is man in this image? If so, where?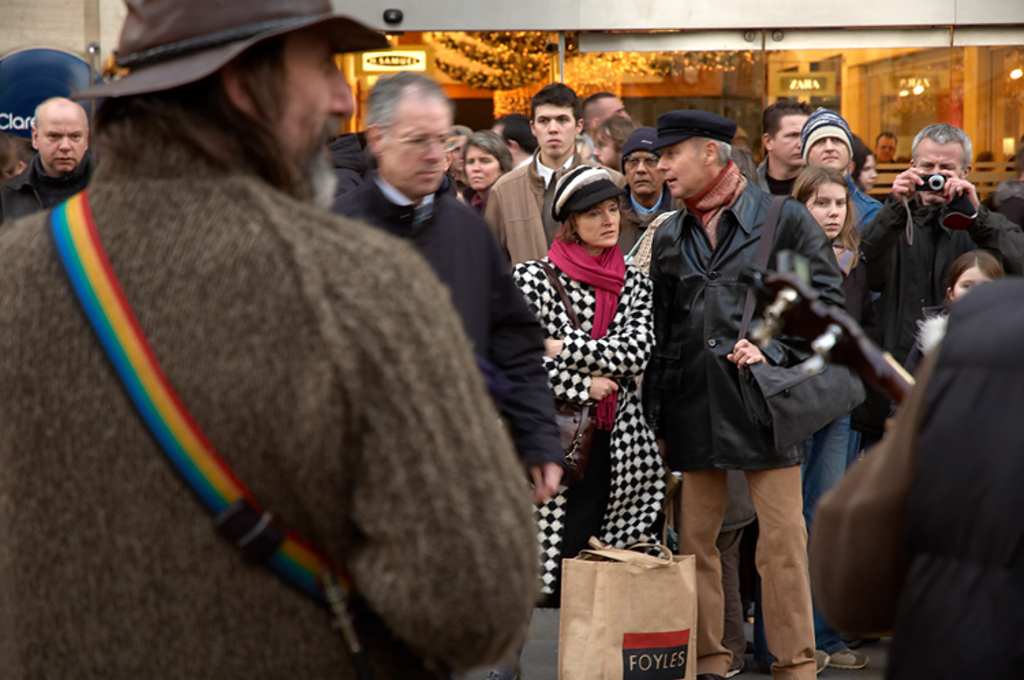
Yes, at BBox(614, 130, 679, 238).
